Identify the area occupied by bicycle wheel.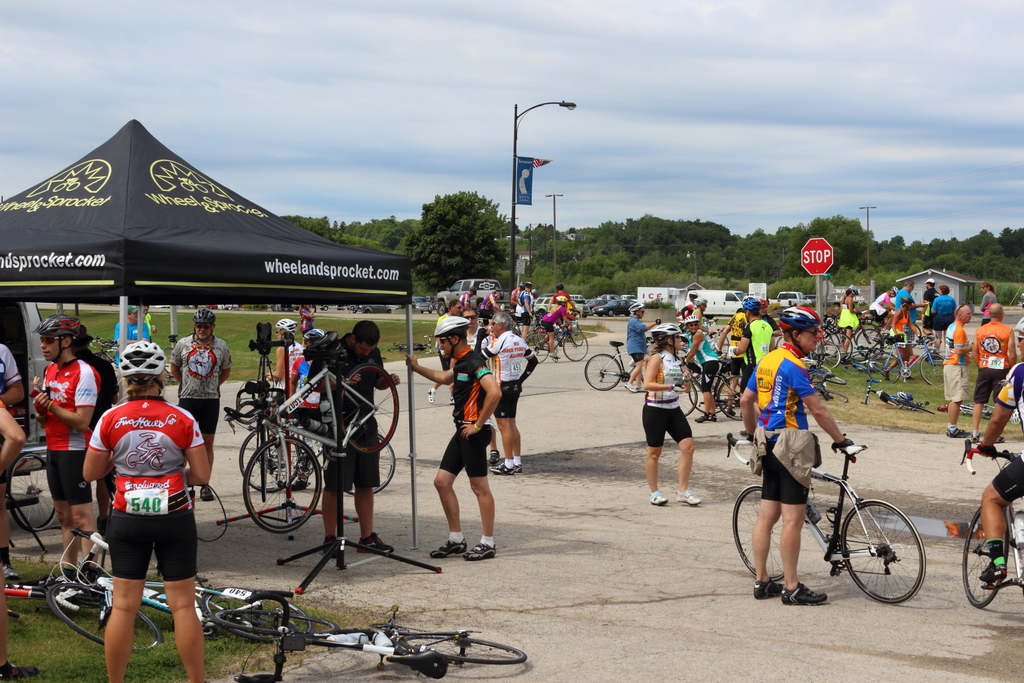
Area: left=810, top=339, right=842, bottom=373.
